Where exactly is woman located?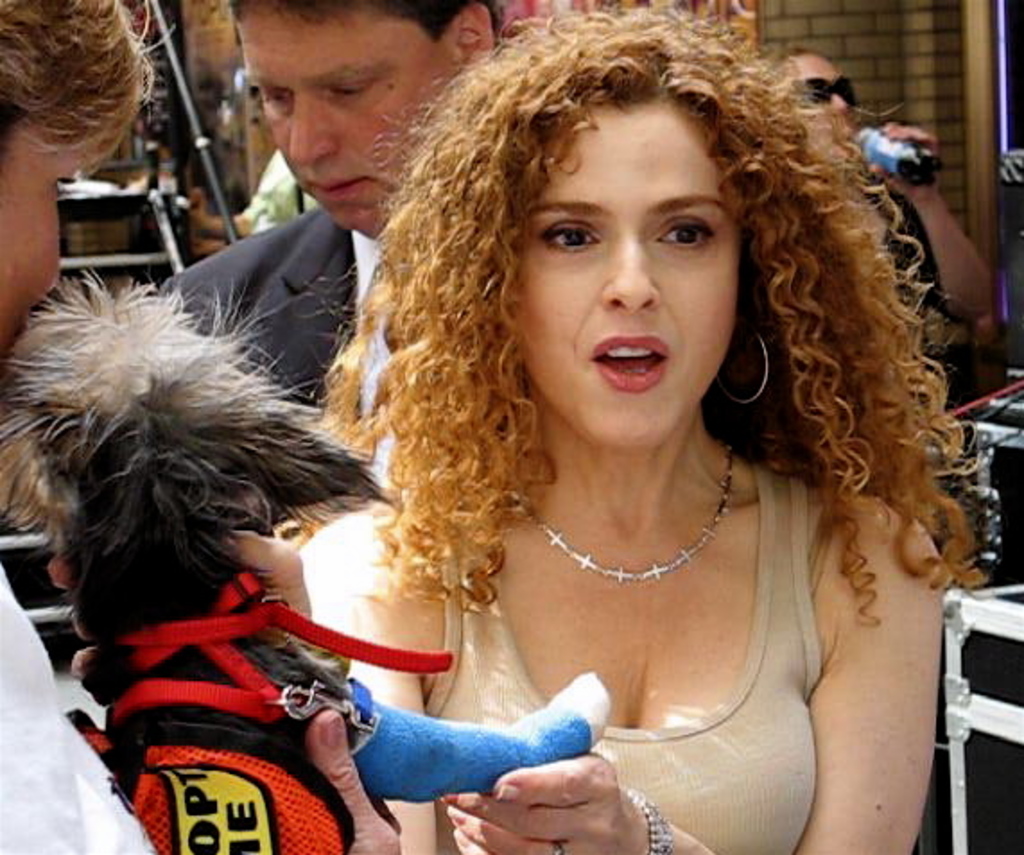
Its bounding box is <bbox>48, 4, 990, 853</bbox>.
